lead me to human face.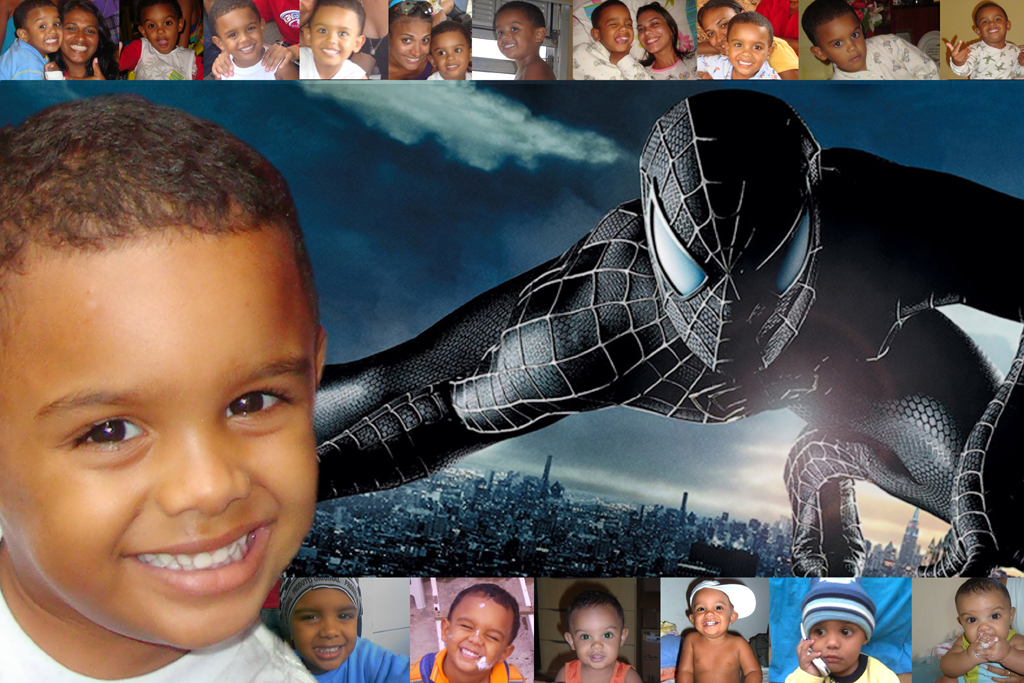
Lead to (x1=807, y1=619, x2=866, y2=670).
